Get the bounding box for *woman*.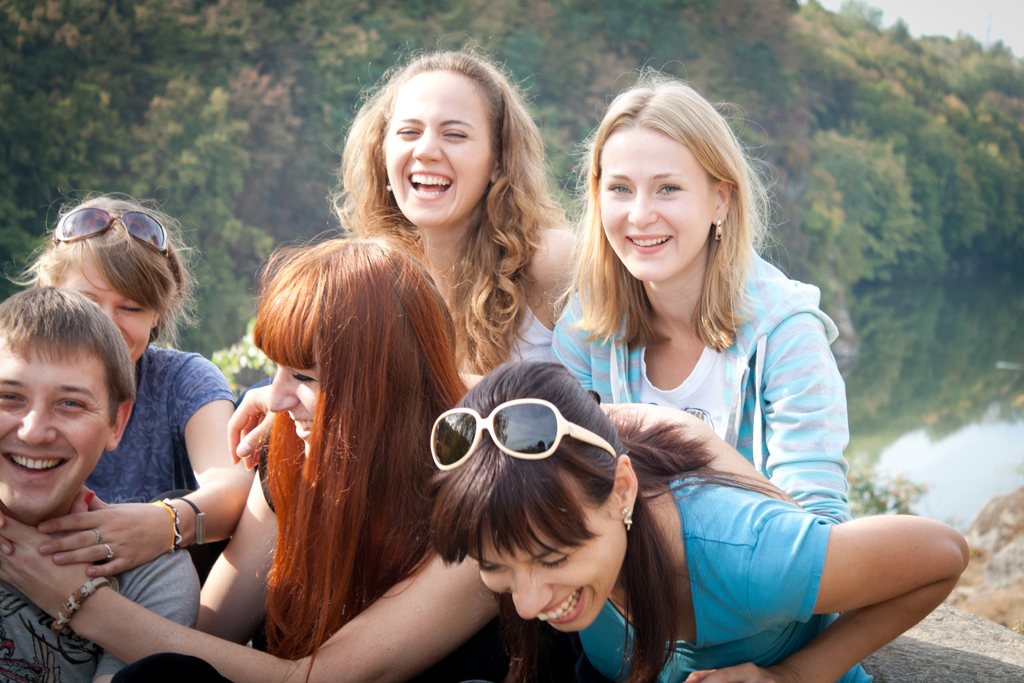
(left=326, top=38, right=588, bottom=378).
